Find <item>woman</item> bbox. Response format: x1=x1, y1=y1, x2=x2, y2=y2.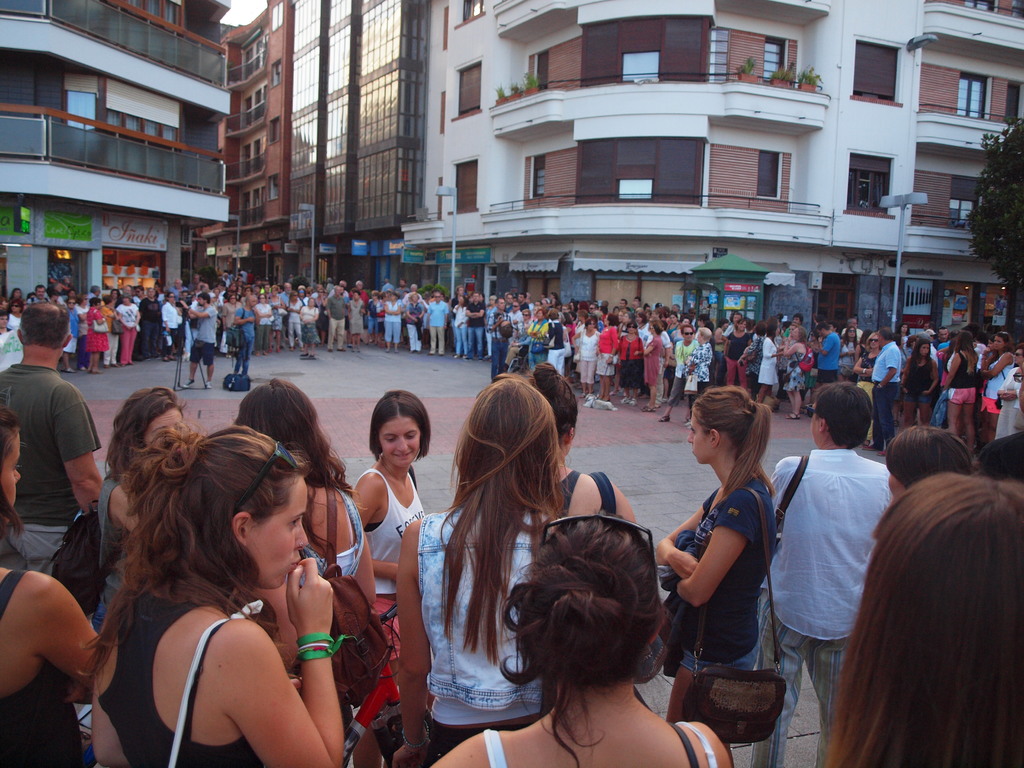
x1=620, y1=323, x2=643, y2=399.
